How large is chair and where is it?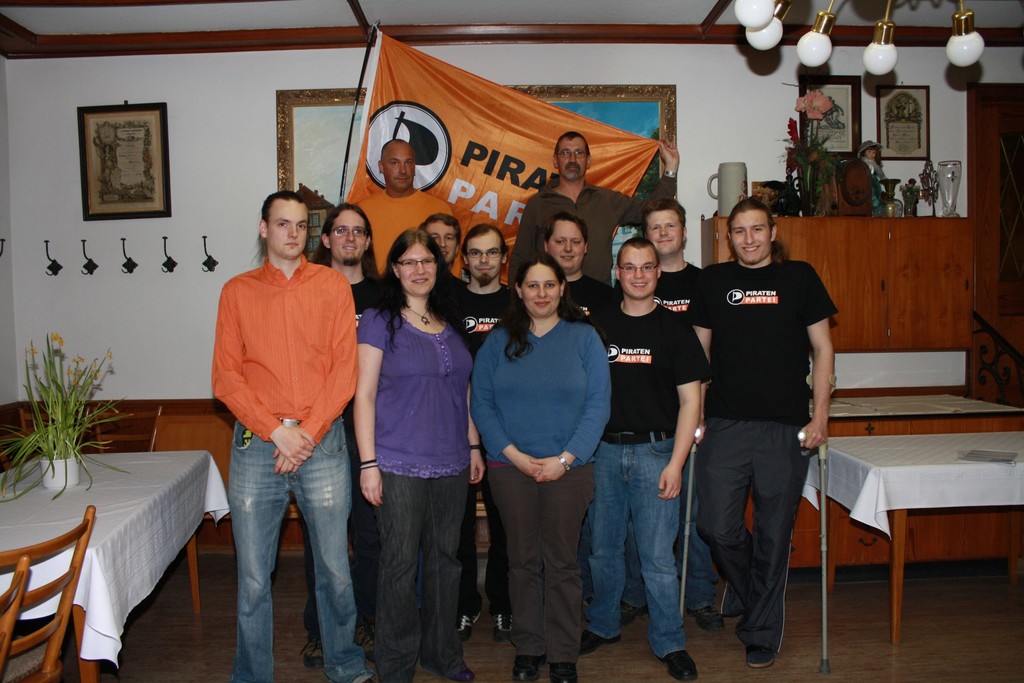
Bounding box: (150, 399, 239, 619).
